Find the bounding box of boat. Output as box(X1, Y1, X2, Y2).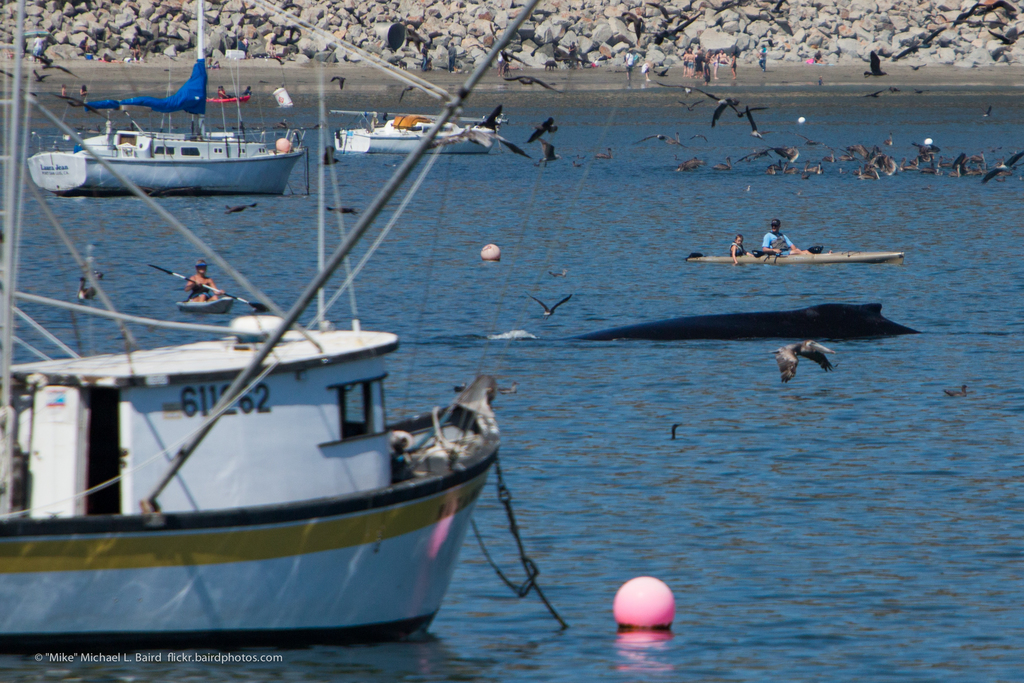
box(332, 105, 506, 154).
